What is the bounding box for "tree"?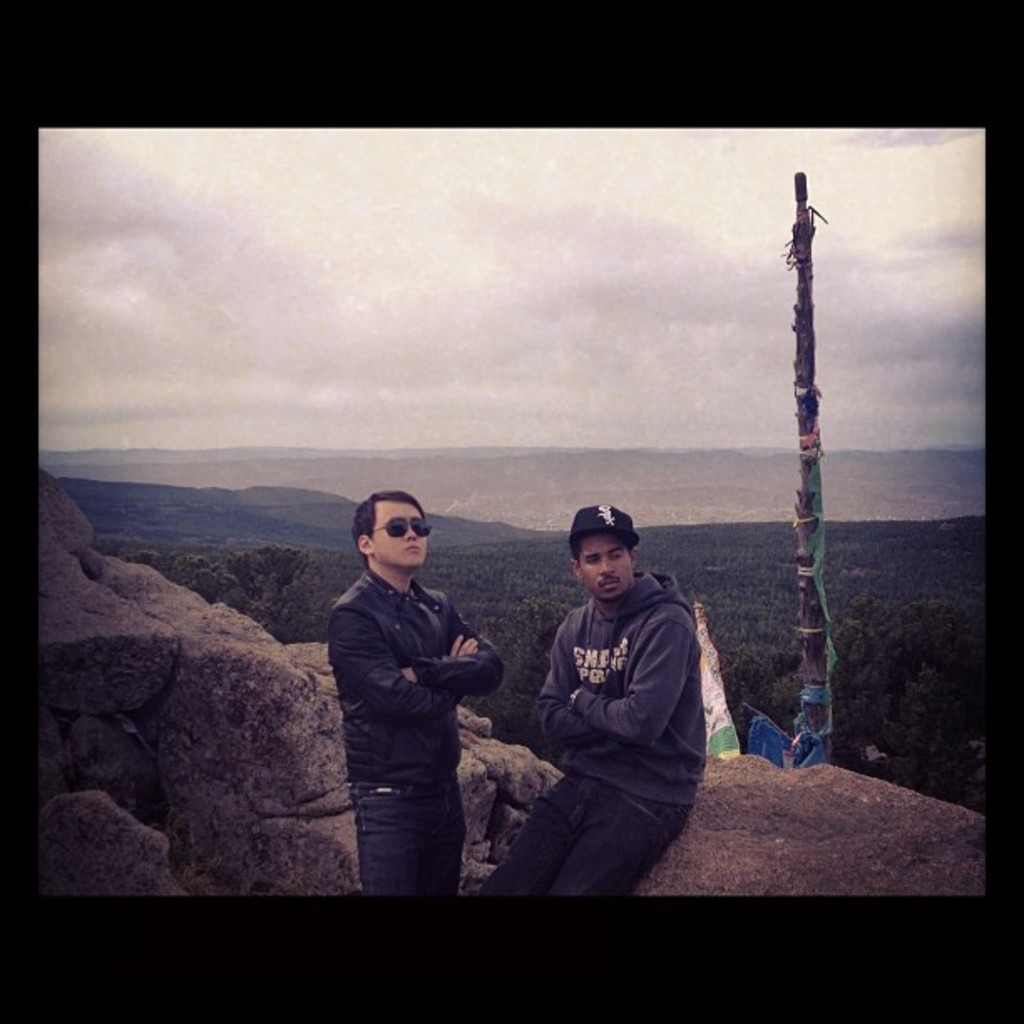
pyautogui.locateOnScreen(455, 596, 579, 758).
